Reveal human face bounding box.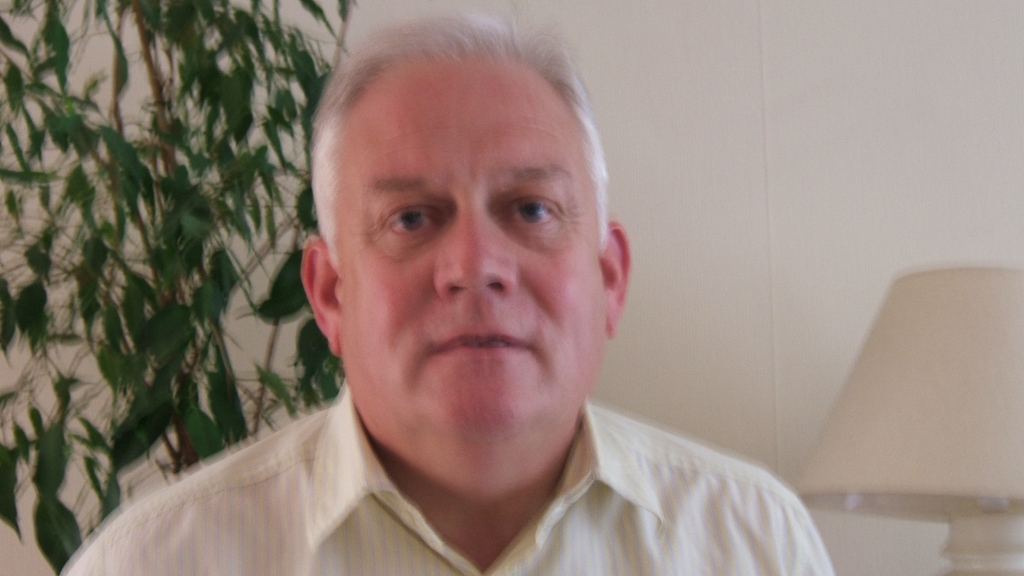
Revealed: bbox=[335, 56, 607, 435].
